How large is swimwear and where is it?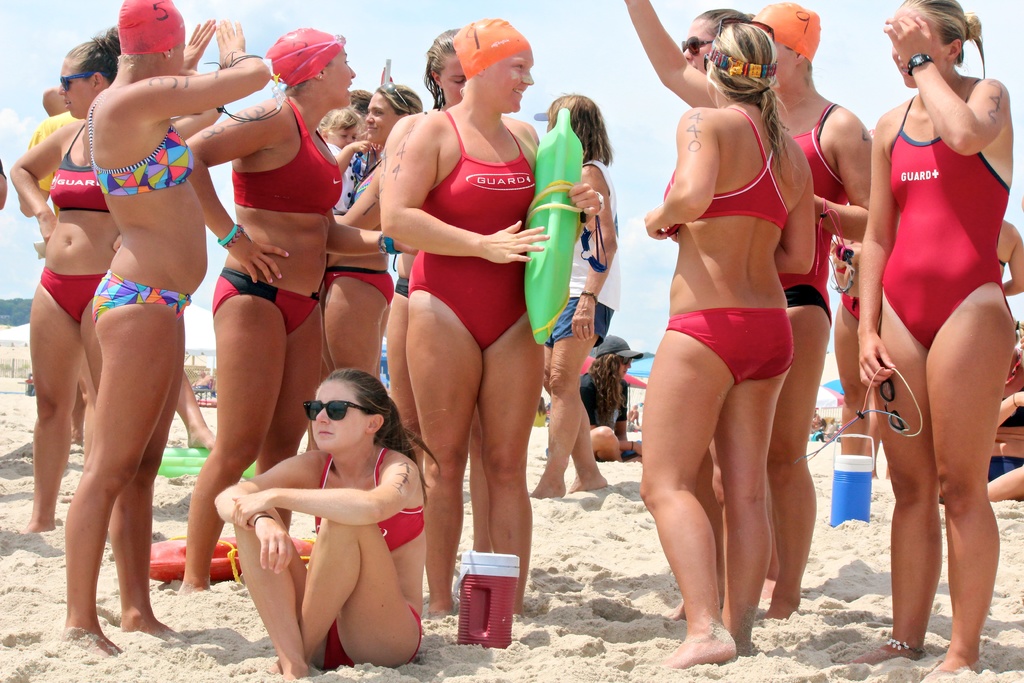
Bounding box: (390,274,412,297).
